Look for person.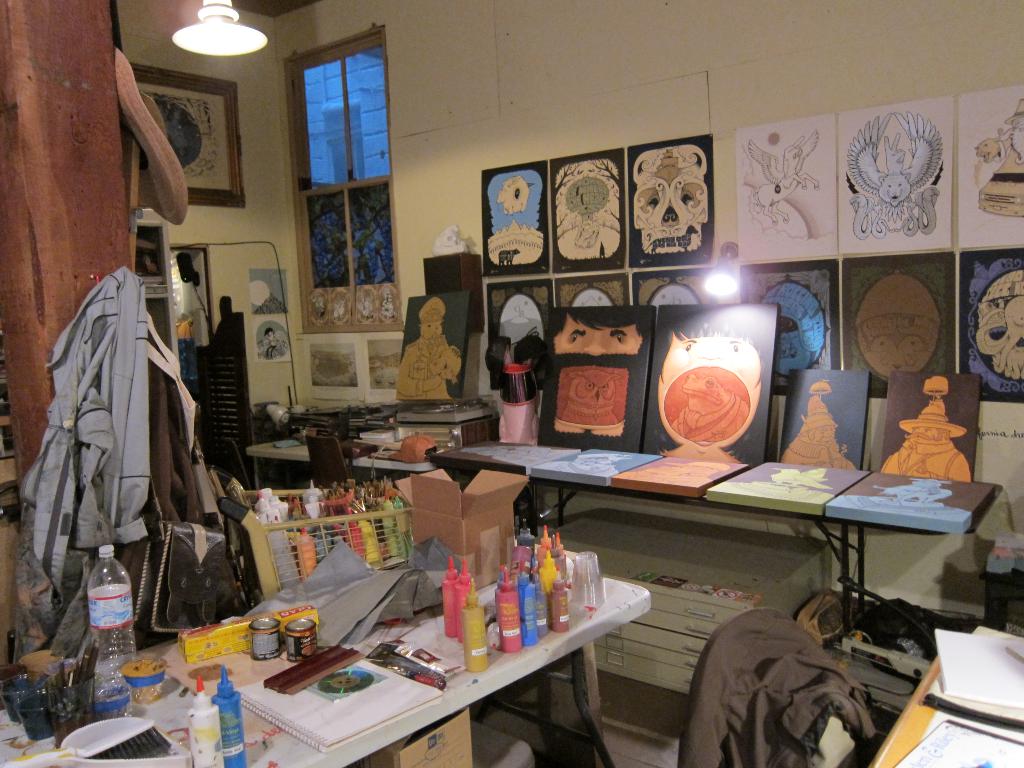
Found: select_region(781, 396, 856, 470).
